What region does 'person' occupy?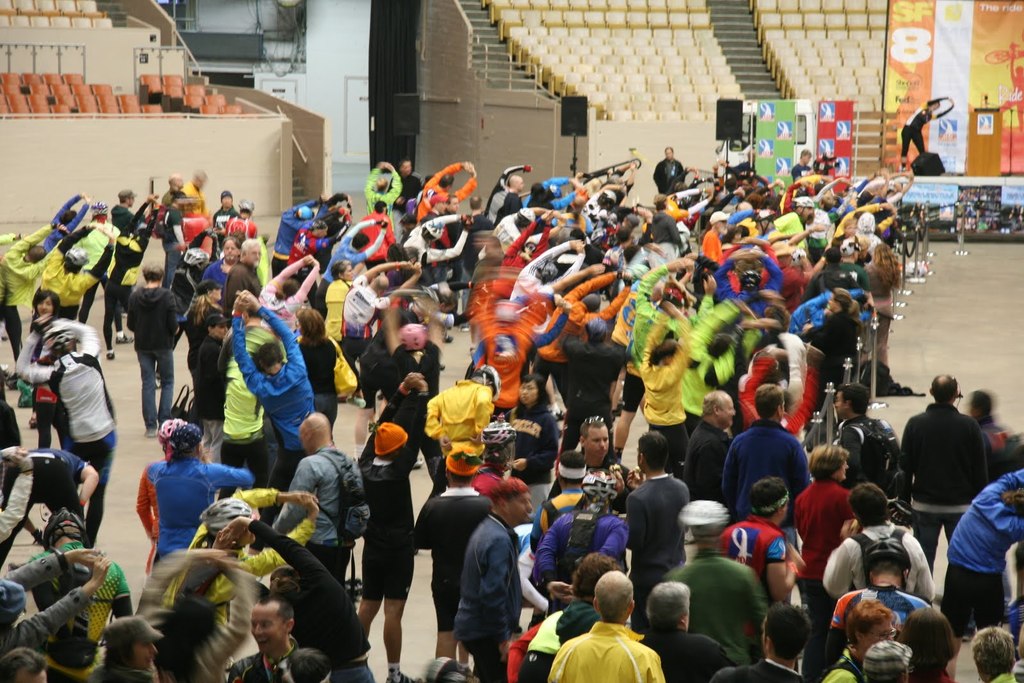
803:454:845:608.
